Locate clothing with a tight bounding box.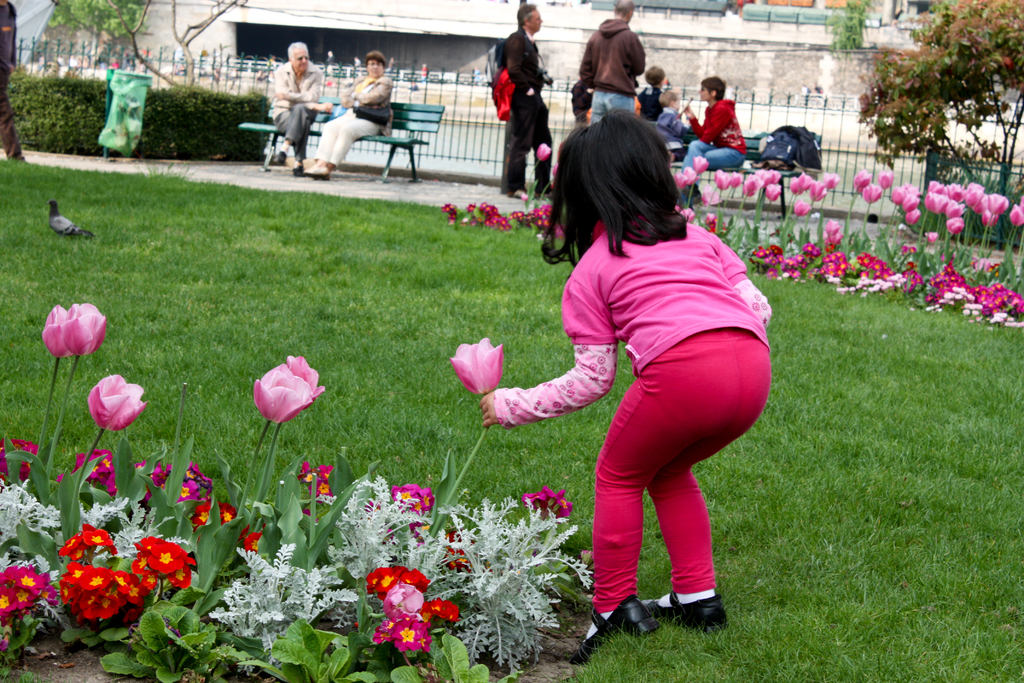
bbox=[501, 24, 548, 193].
